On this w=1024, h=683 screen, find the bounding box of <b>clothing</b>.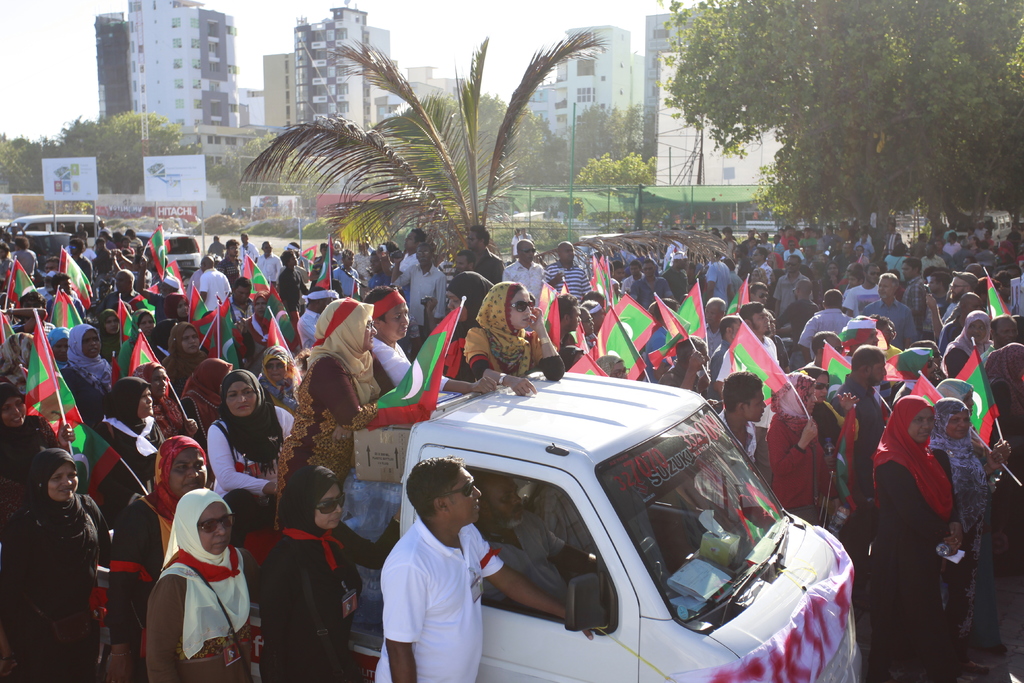
Bounding box: (x1=784, y1=247, x2=808, y2=265).
